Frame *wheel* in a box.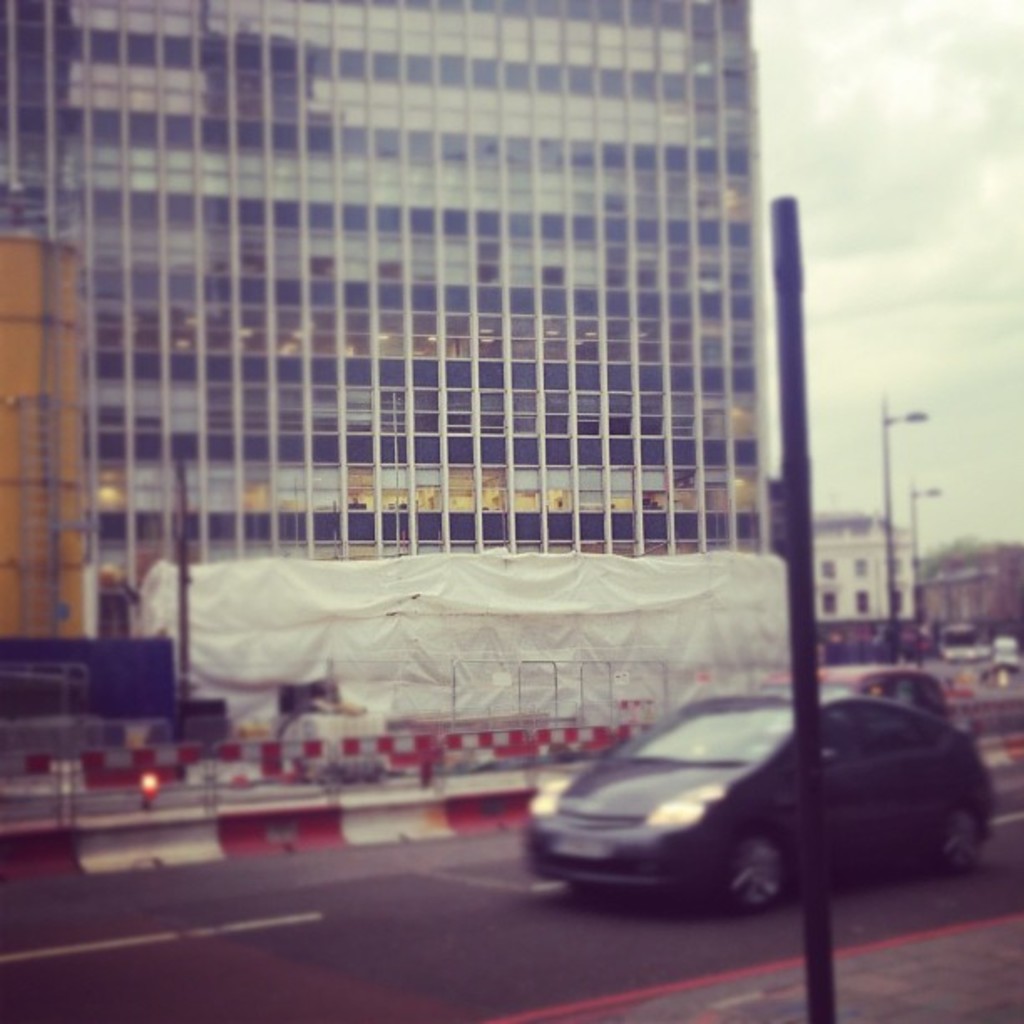
rect(937, 795, 987, 878).
